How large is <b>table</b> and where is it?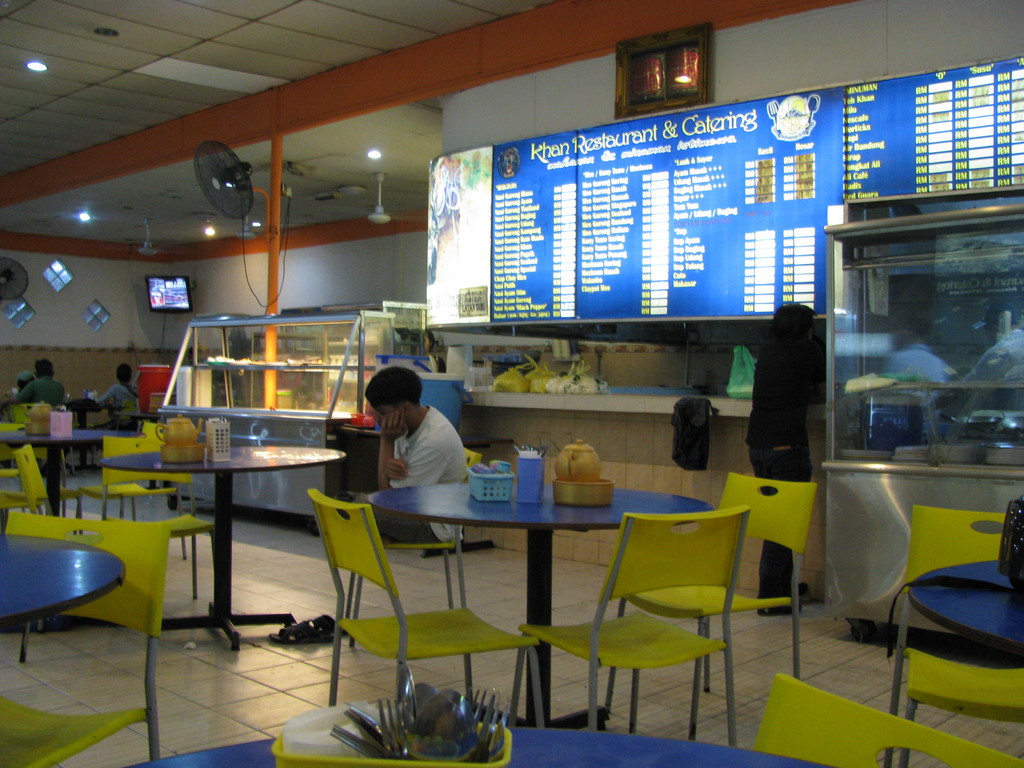
Bounding box: 117/414/342/648.
